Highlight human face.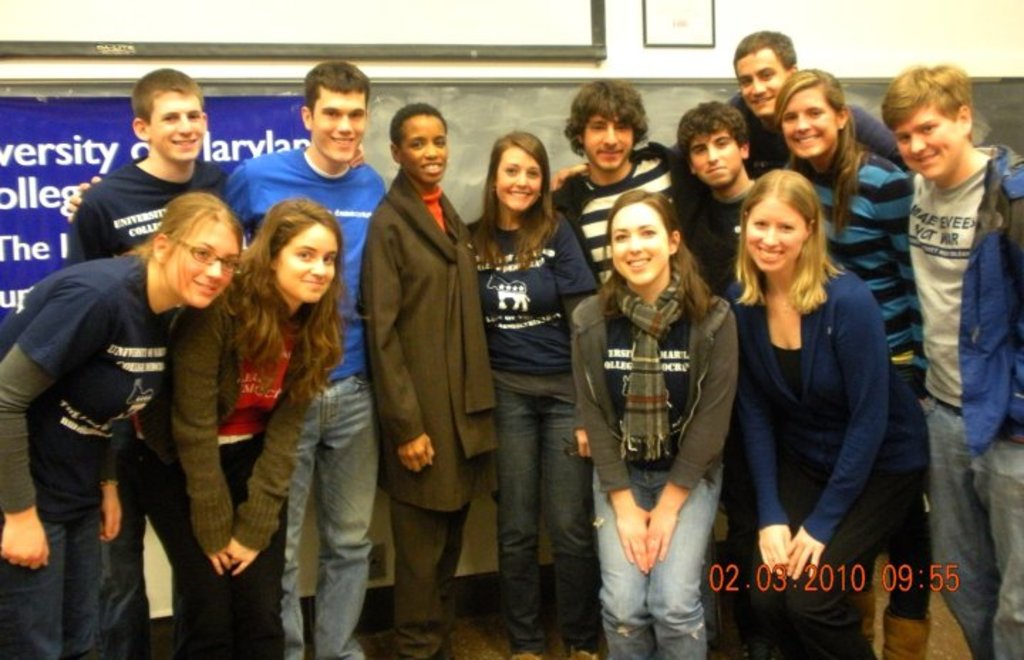
Highlighted region: <region>494, 148, 543, 212</region>.
